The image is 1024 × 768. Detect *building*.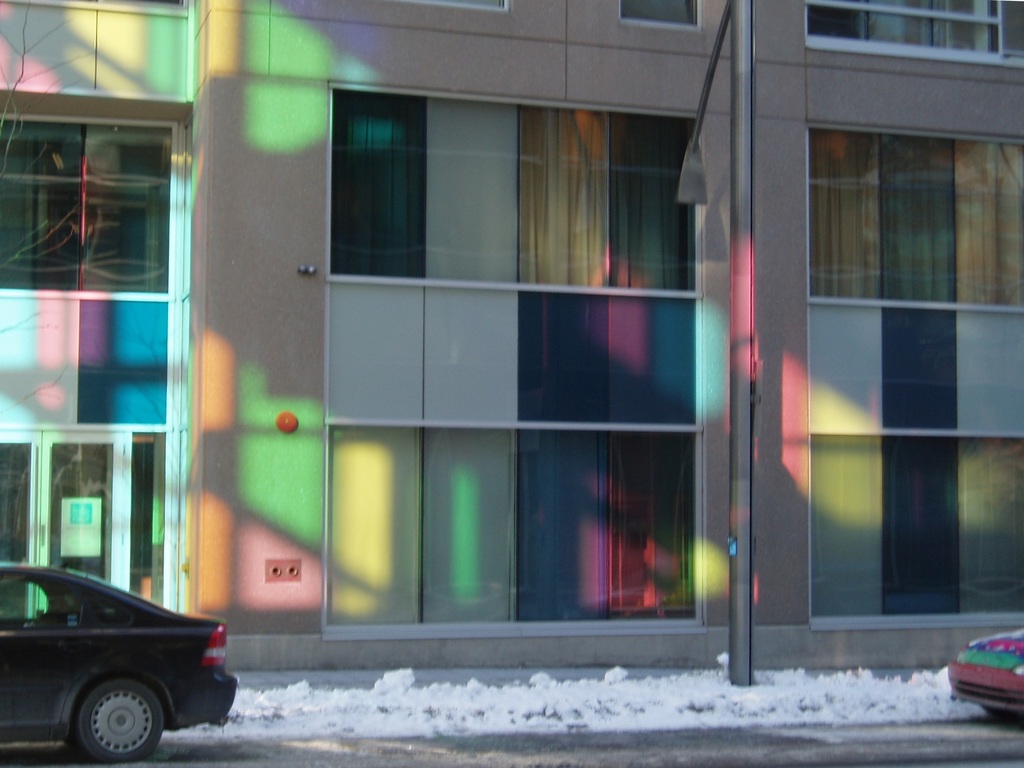
Detection: <bbox>0, 0, 1023, 675</bbox>.
